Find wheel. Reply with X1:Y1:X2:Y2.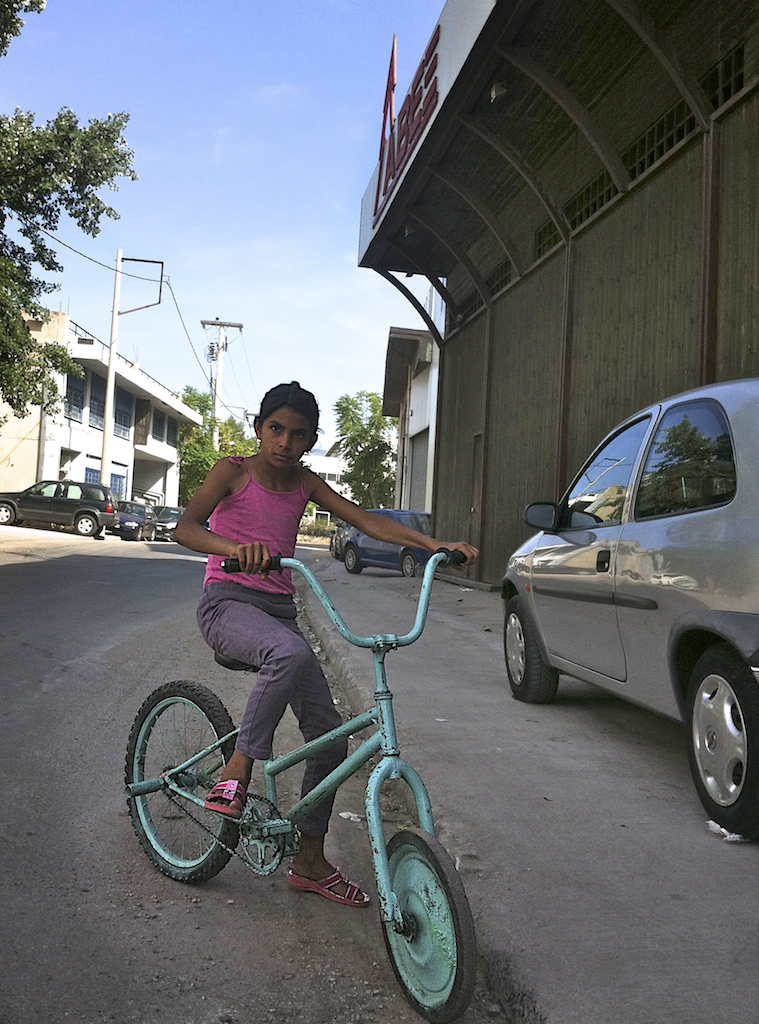
0:503:12:525.
